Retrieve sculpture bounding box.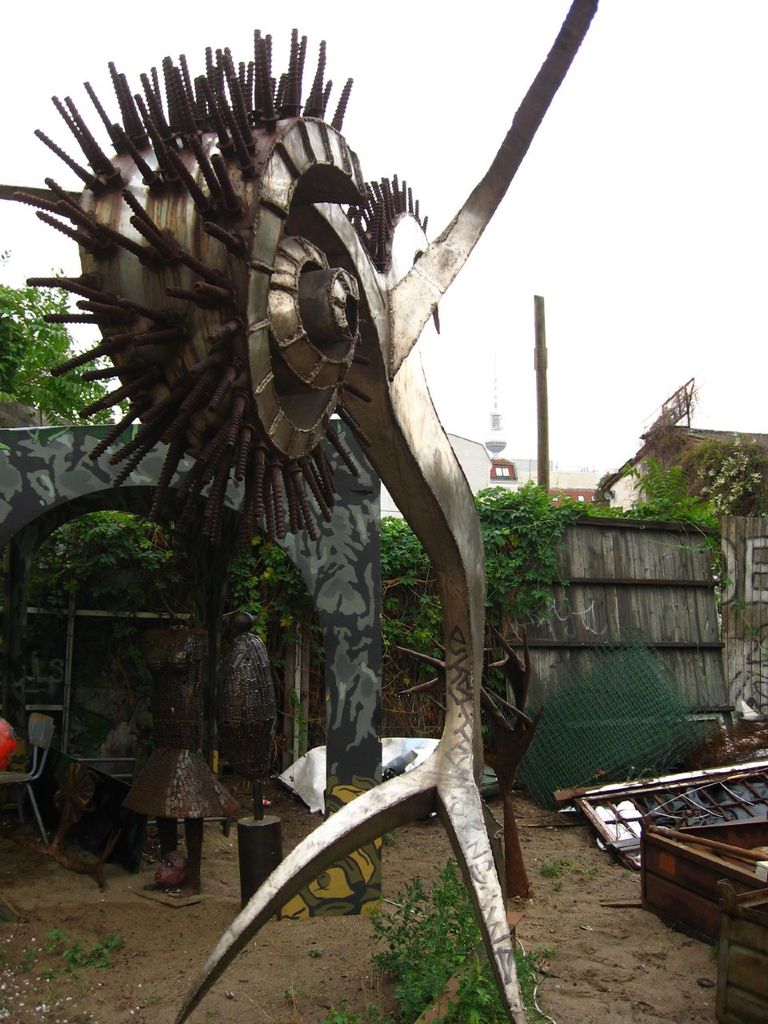
Bounding box: rect(22, 0, 619, 1023).
